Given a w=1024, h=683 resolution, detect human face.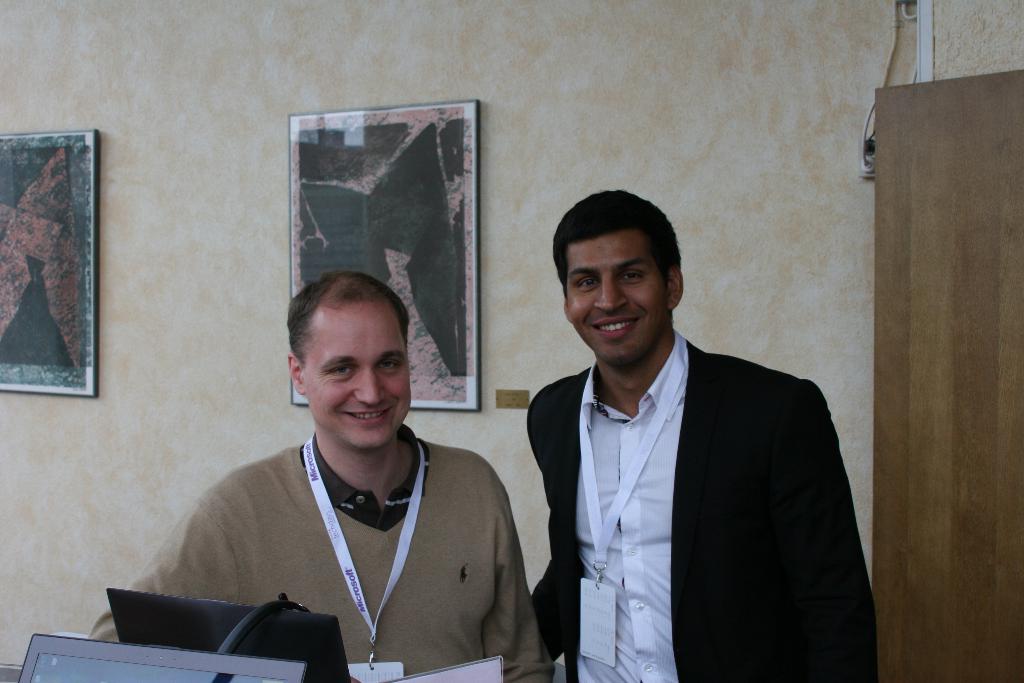
(310, 299, 413, 444).
